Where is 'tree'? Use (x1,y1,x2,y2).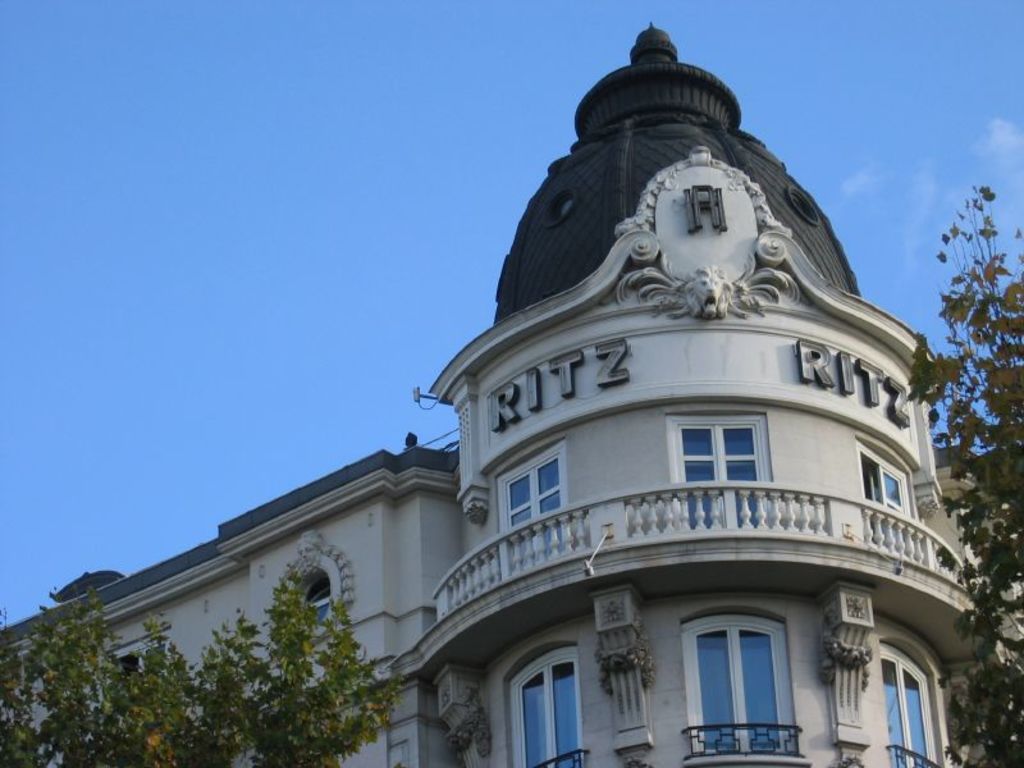
(0,548,394,767).
